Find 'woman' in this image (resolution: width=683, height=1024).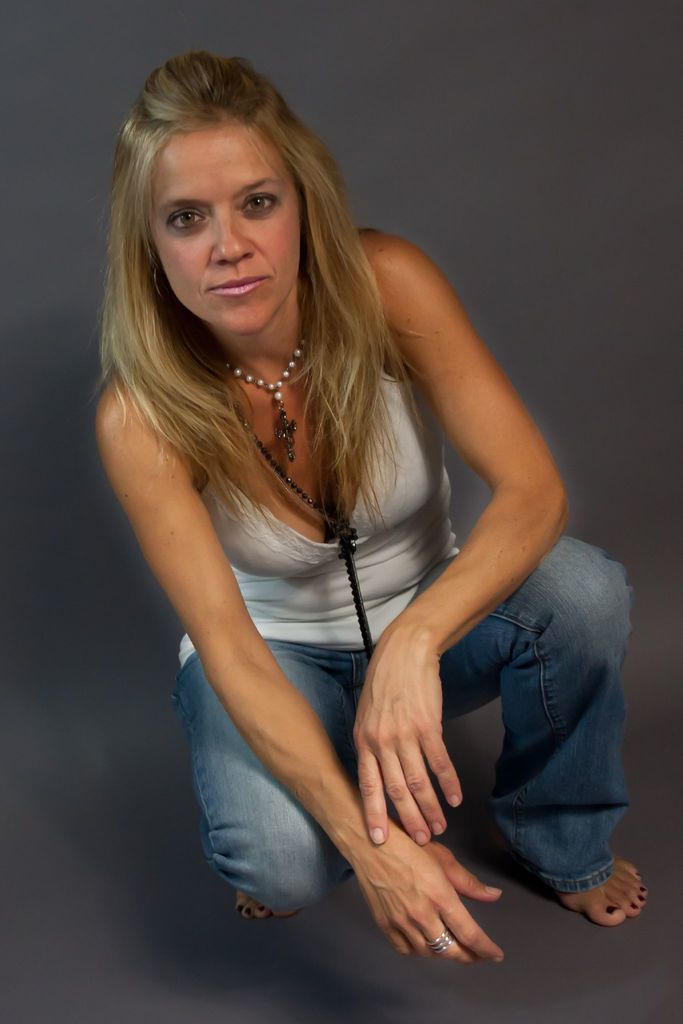
BBox(90, 12, 589, 991).
